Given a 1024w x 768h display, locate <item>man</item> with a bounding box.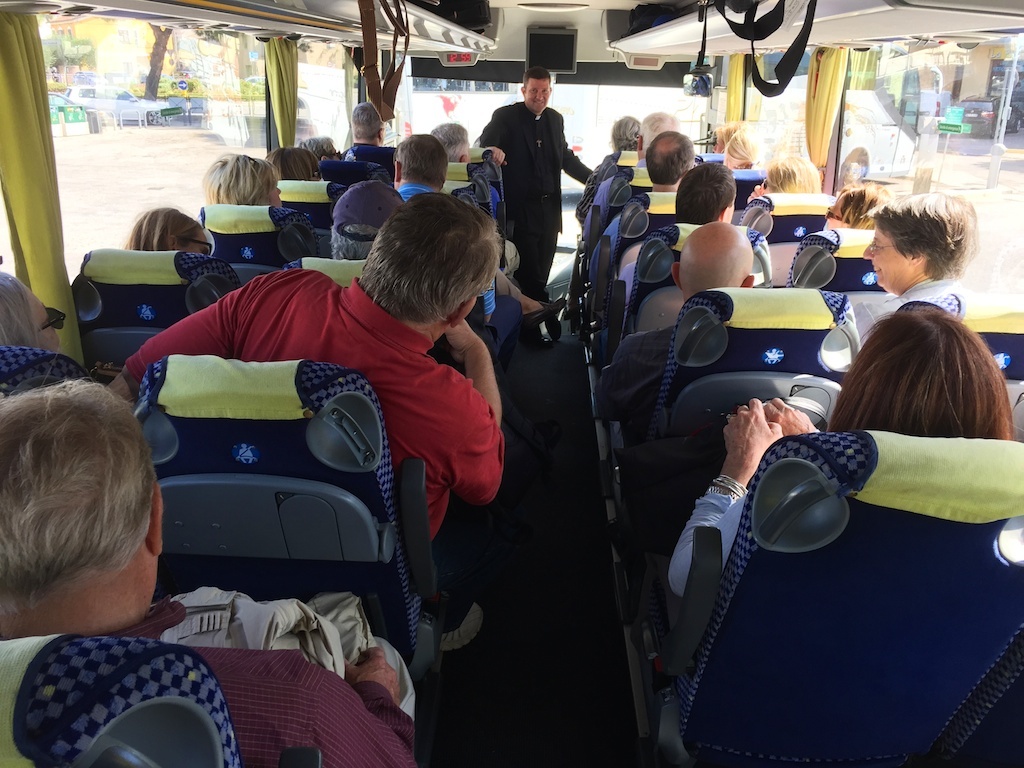
Located: x1=429, y1=121, x2=474, y2=165.
